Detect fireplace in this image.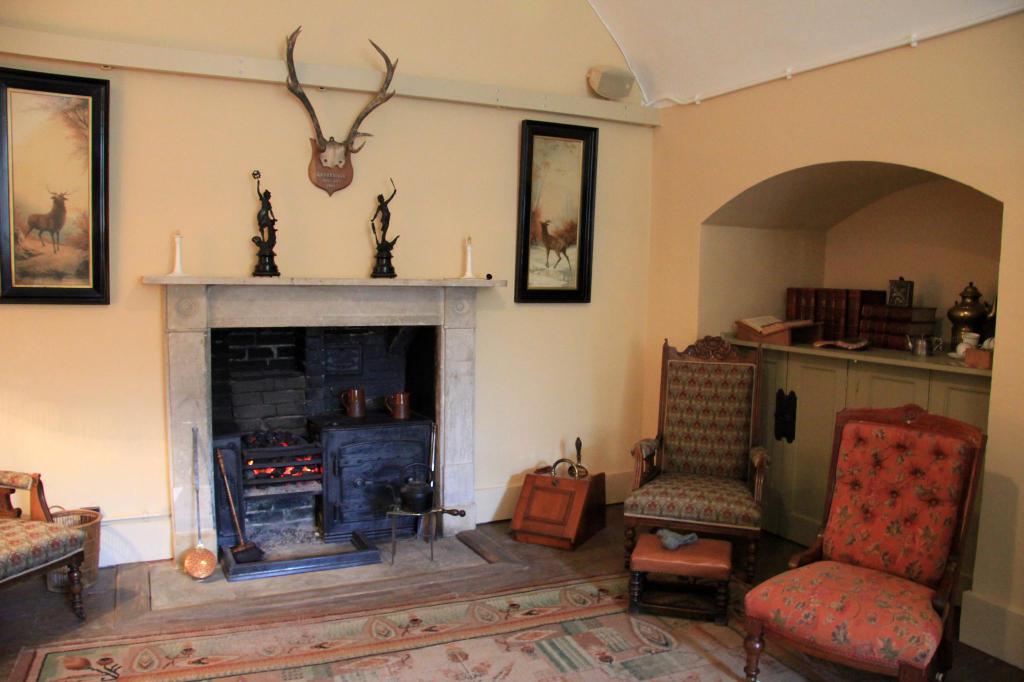
Detection: 148 277 513 587.
